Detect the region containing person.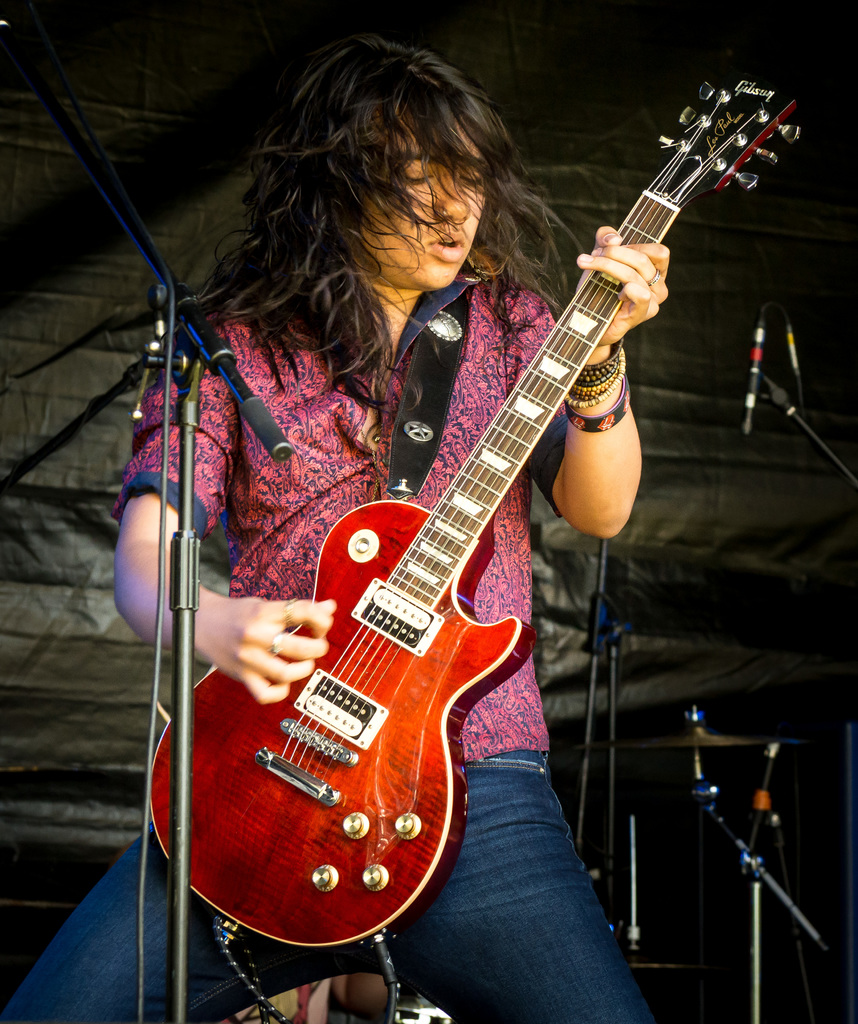
Rect(175, 0, 764, 1023).
